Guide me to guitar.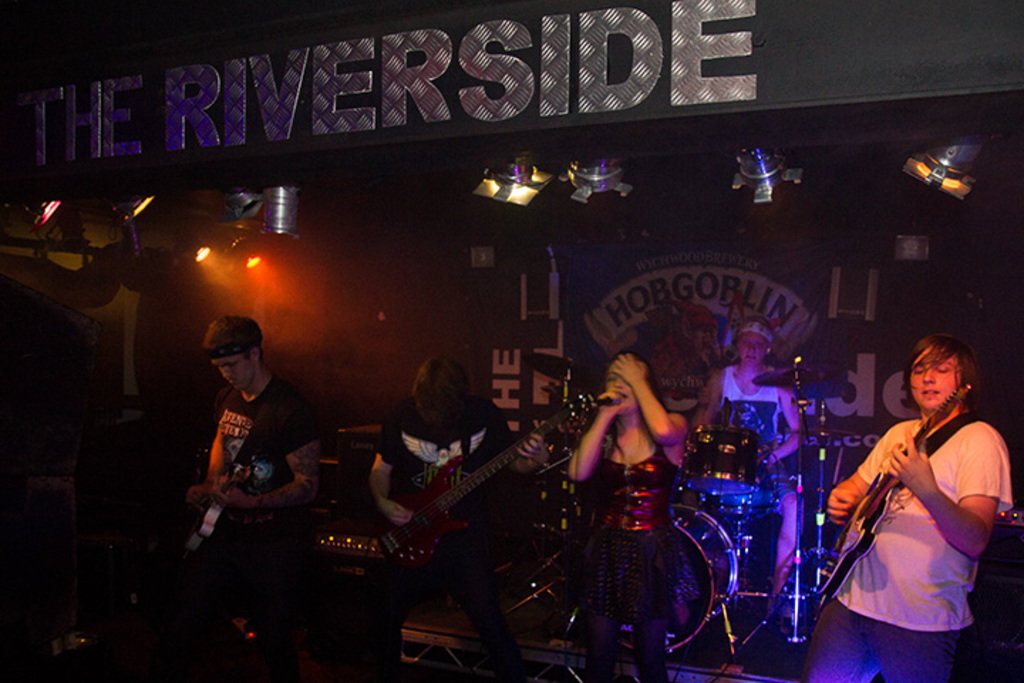
Guidance: [183,434,266,549].
